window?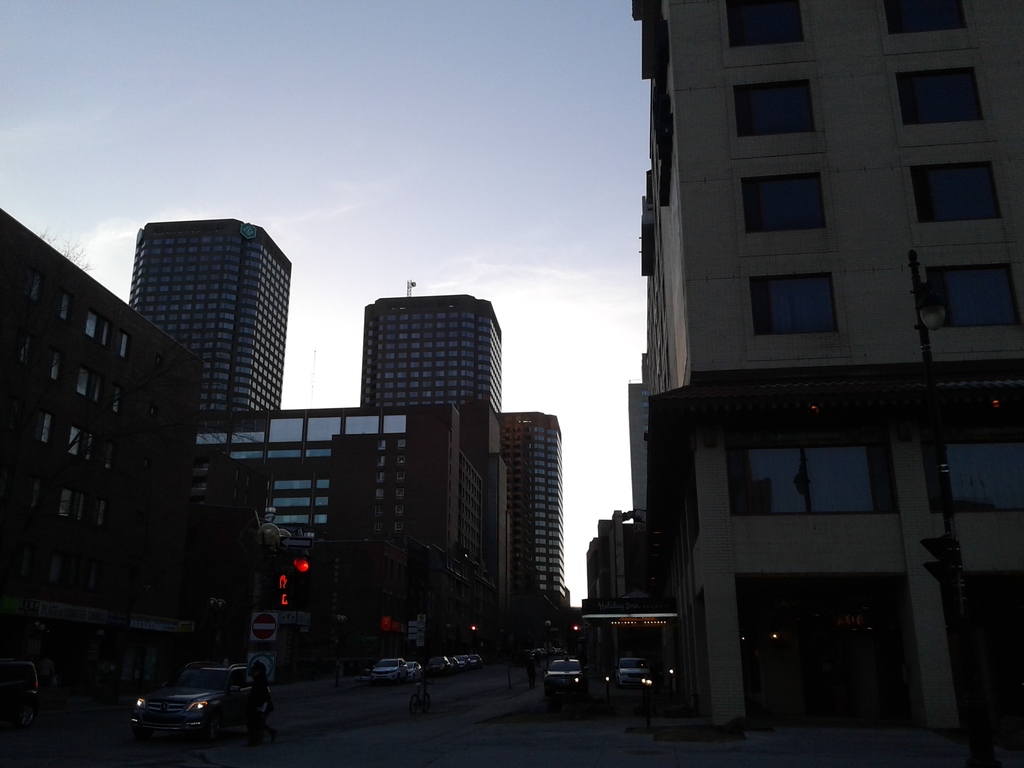
[65,426,75,459]
